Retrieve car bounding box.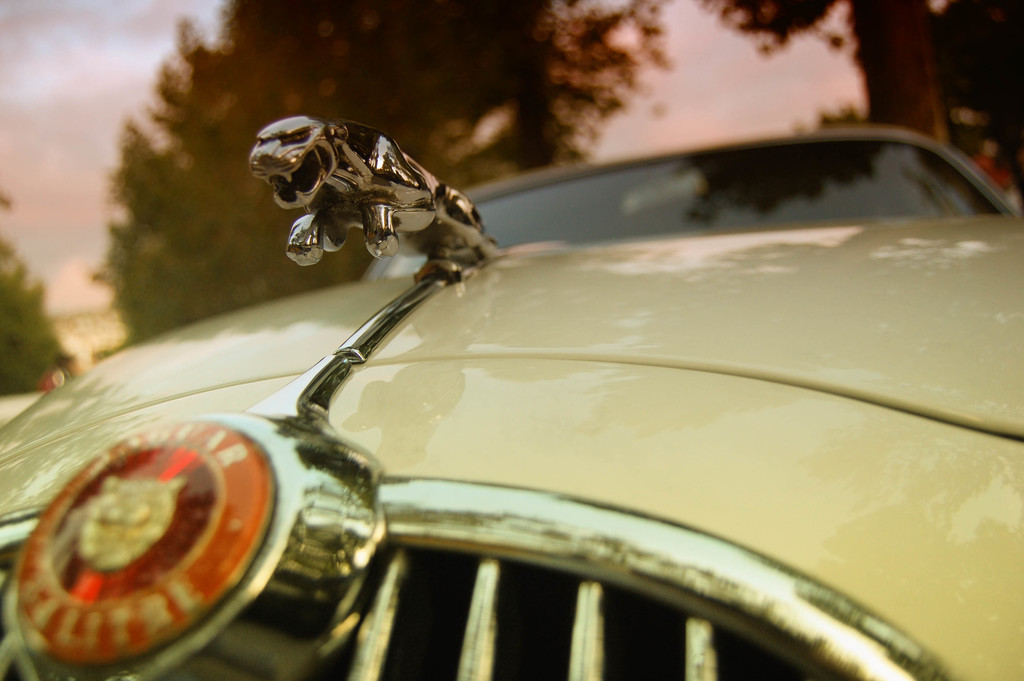
Bounding box: crop(56, 91, 1023, 680).
